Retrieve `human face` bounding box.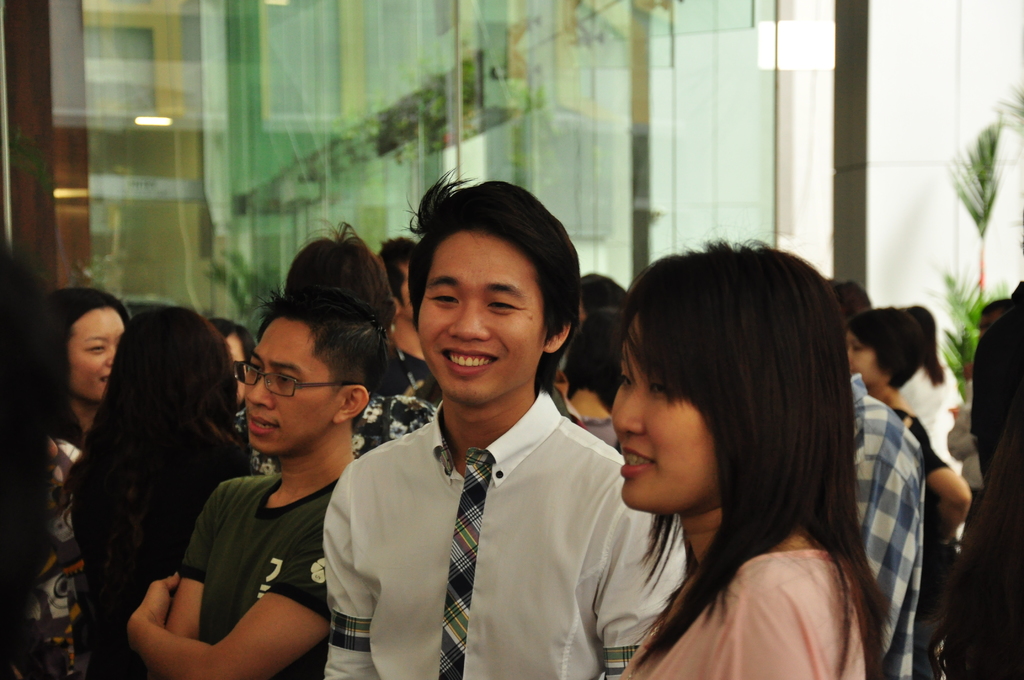
Bounding box: bbox=[59, 301, 119, 398].
